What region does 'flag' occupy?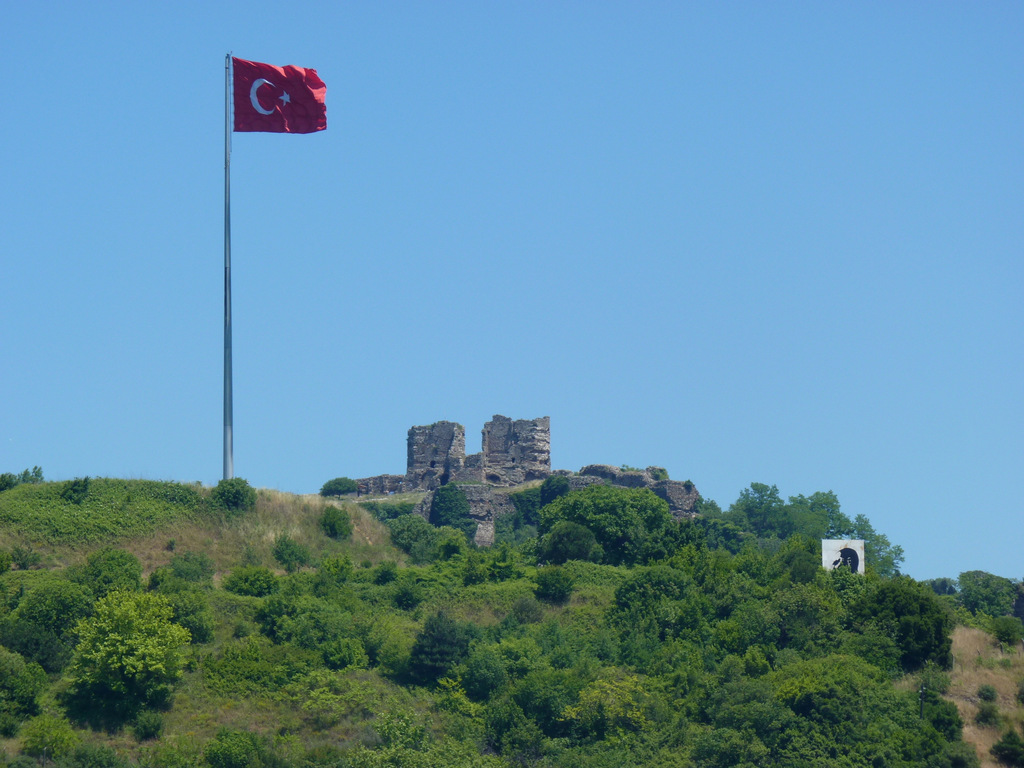
822,538,872,572.
